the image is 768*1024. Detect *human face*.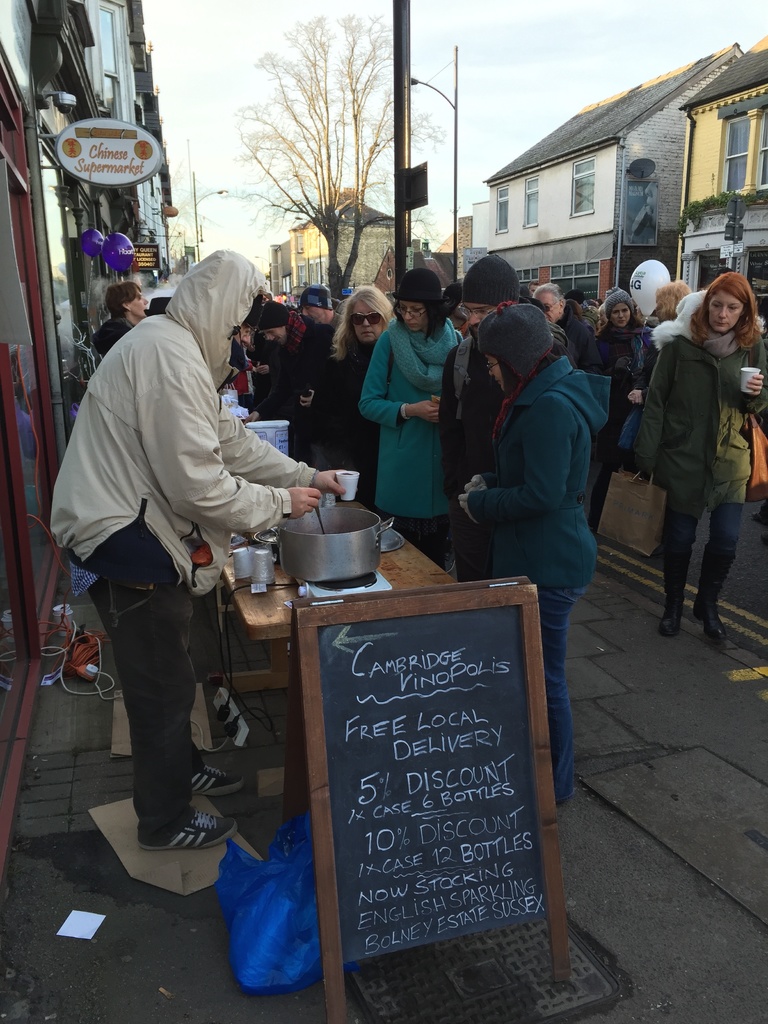
Detection: bbox=[468, 307, 492, 335].
